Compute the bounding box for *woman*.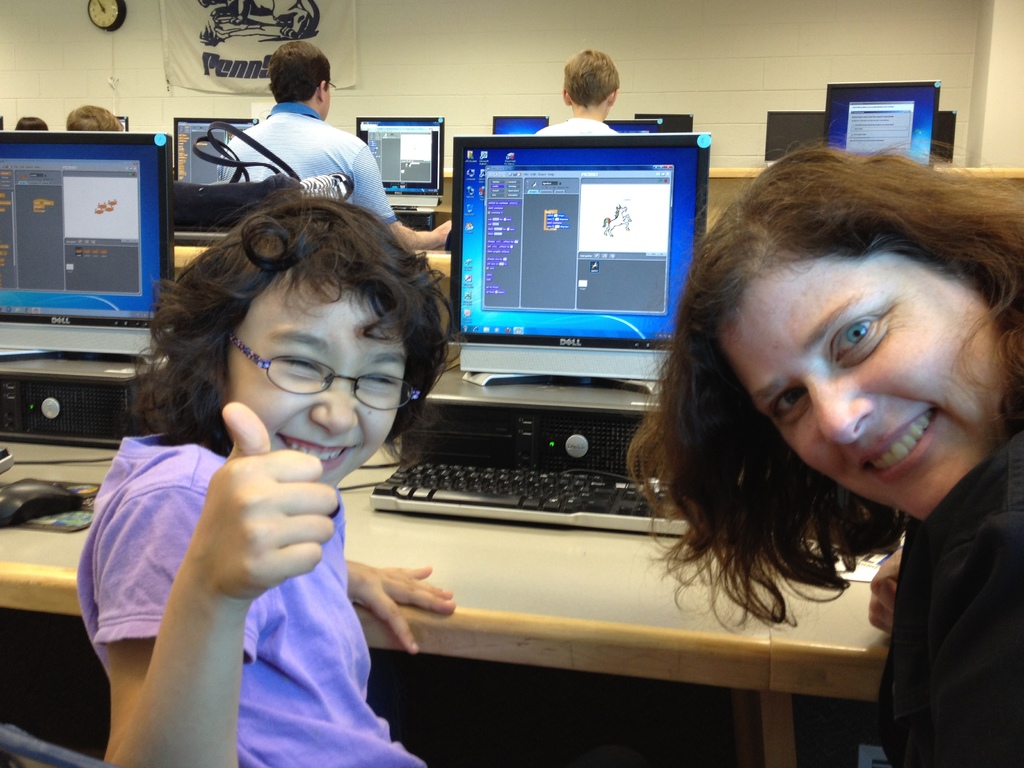
<region>585, 114, 1020, 746</region>.
